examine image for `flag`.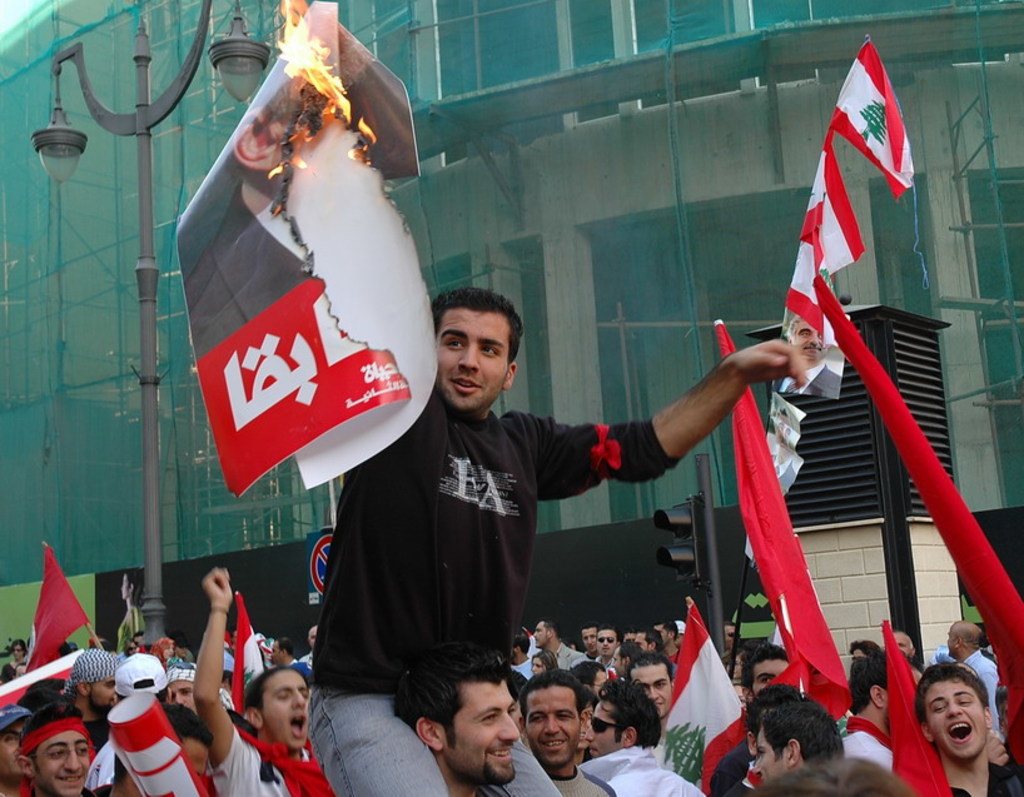
Examination result: x1=655 y1=604 x2=755 y2=796.
